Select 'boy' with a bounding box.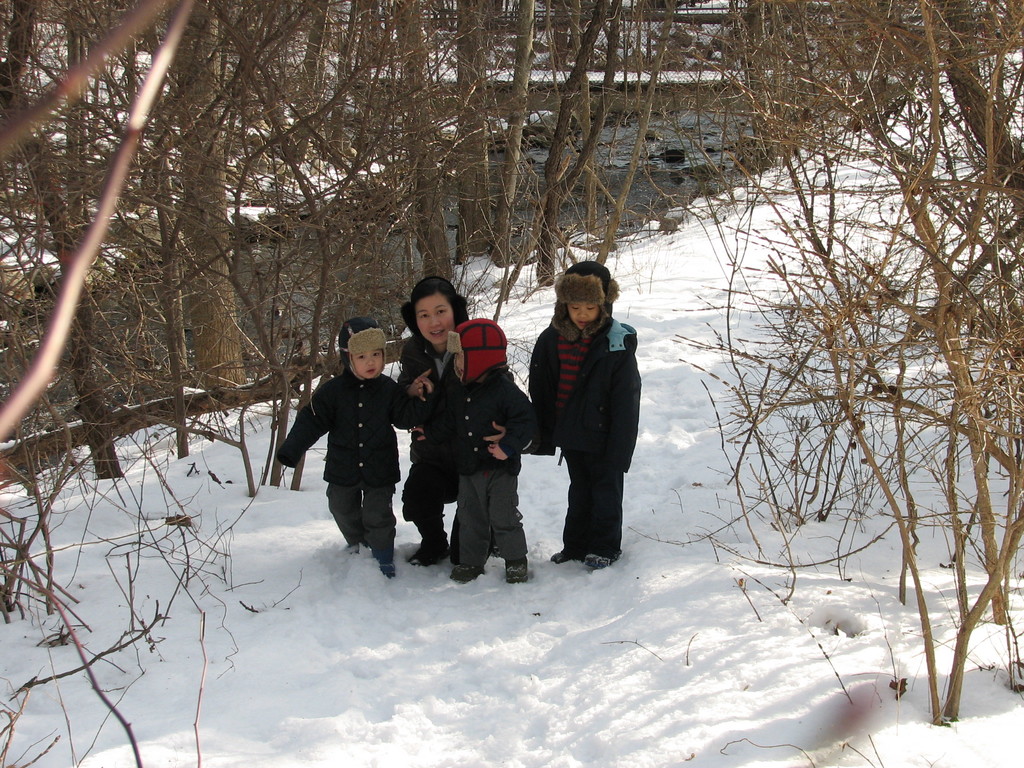
bbox=[415, 318, 529, 582].
